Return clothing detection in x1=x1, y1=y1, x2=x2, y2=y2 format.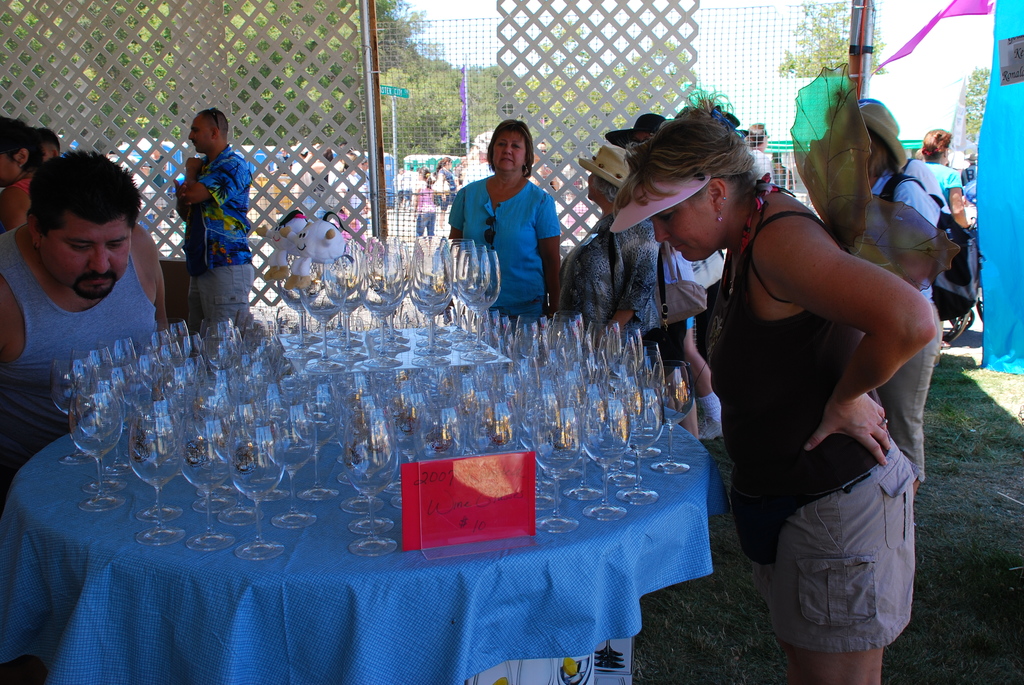
x1=920, y1=157, x2=963, y2=238.
